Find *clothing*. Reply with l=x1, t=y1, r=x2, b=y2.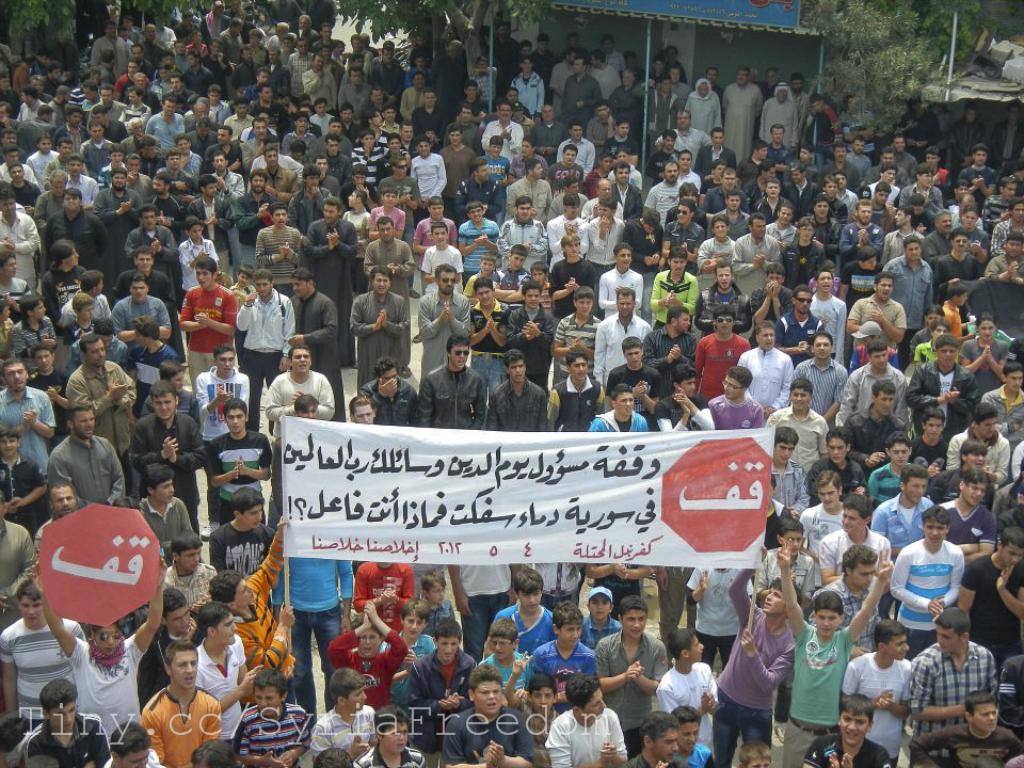
l=821, t=160, r=862, b=188.
